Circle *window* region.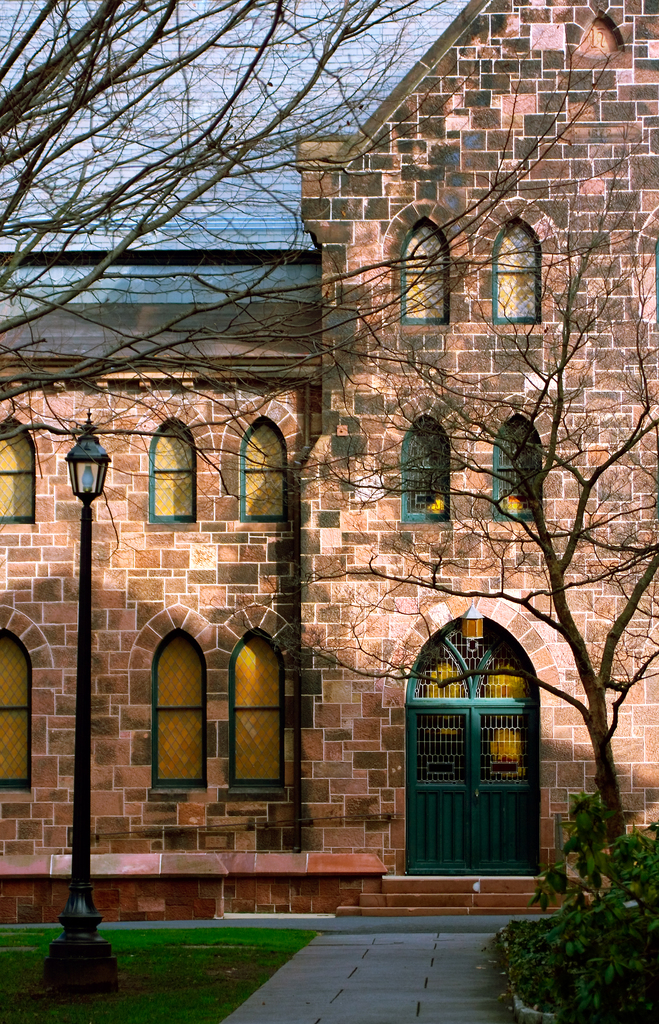
Region: [x1=150, y1=420, x2=192, y2=518].
